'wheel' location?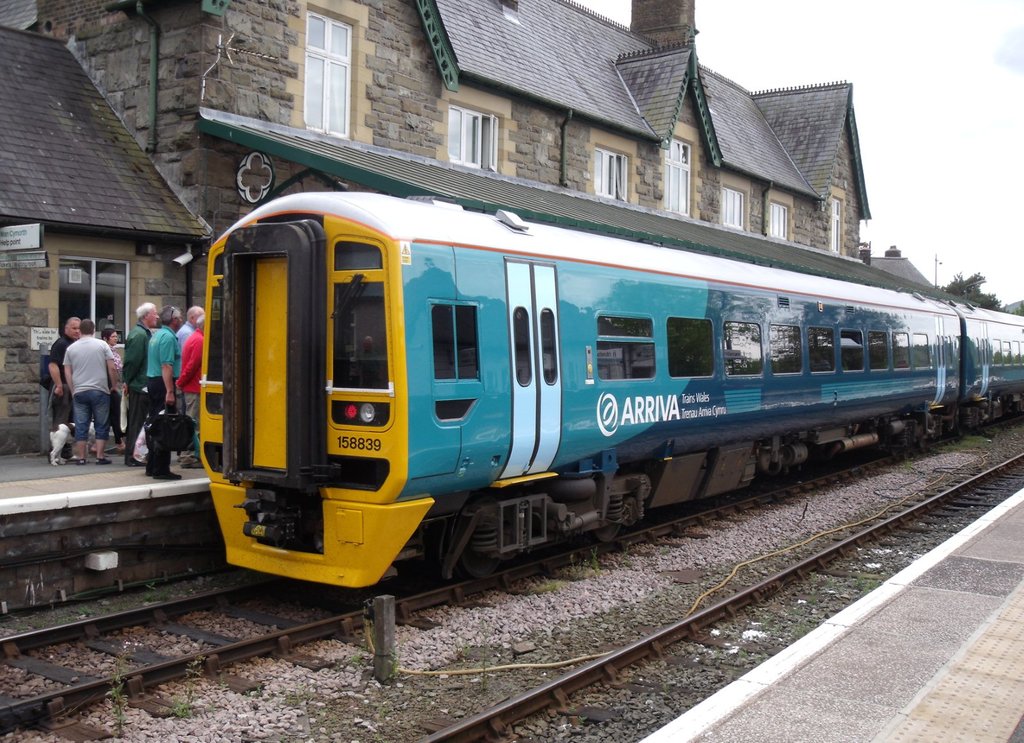
<region>591, 525, 622, 546</region>
